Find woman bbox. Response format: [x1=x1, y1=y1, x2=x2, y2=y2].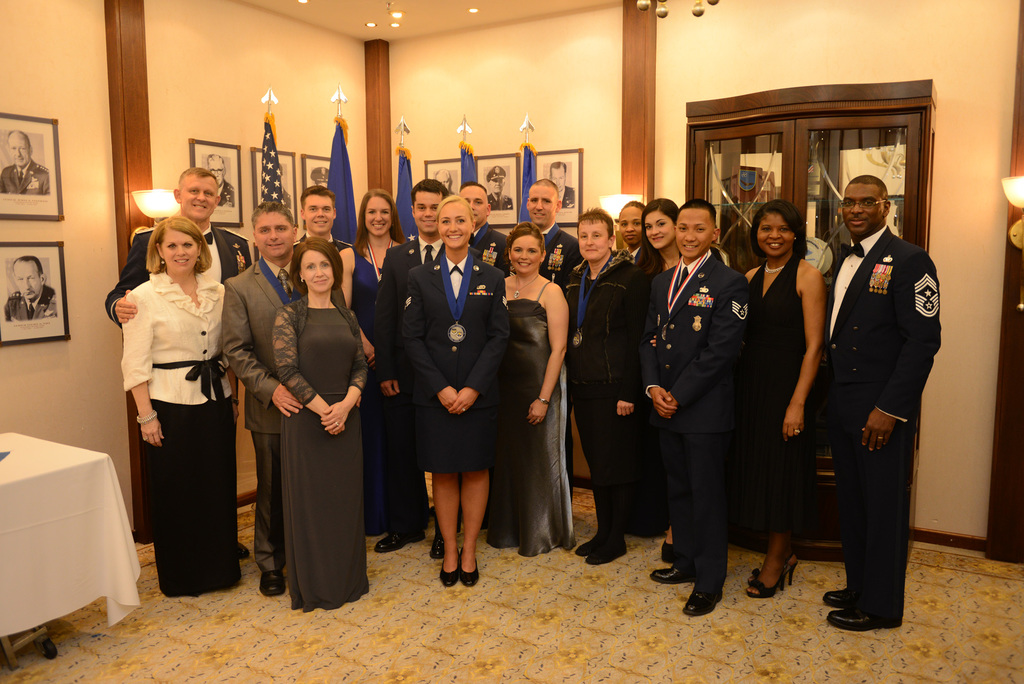
[x1=563, y1=204, x2=643, y2=567].
